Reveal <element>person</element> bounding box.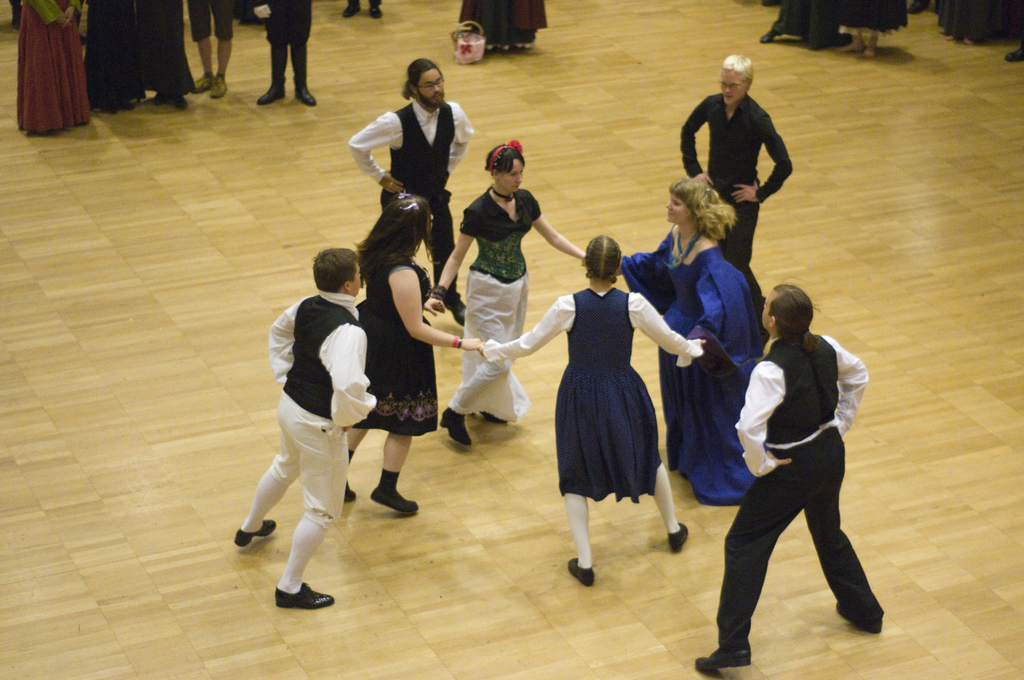
Revealed: (left=719, top=268, right=883, bottom=648).
